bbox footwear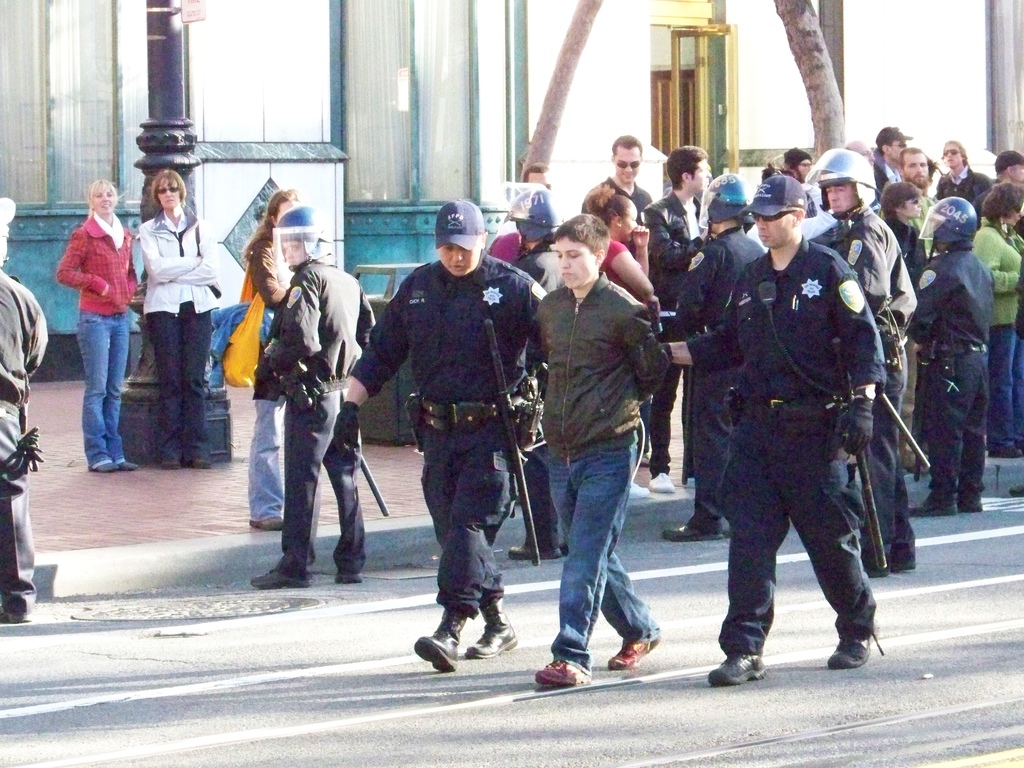
96/466/118/477
